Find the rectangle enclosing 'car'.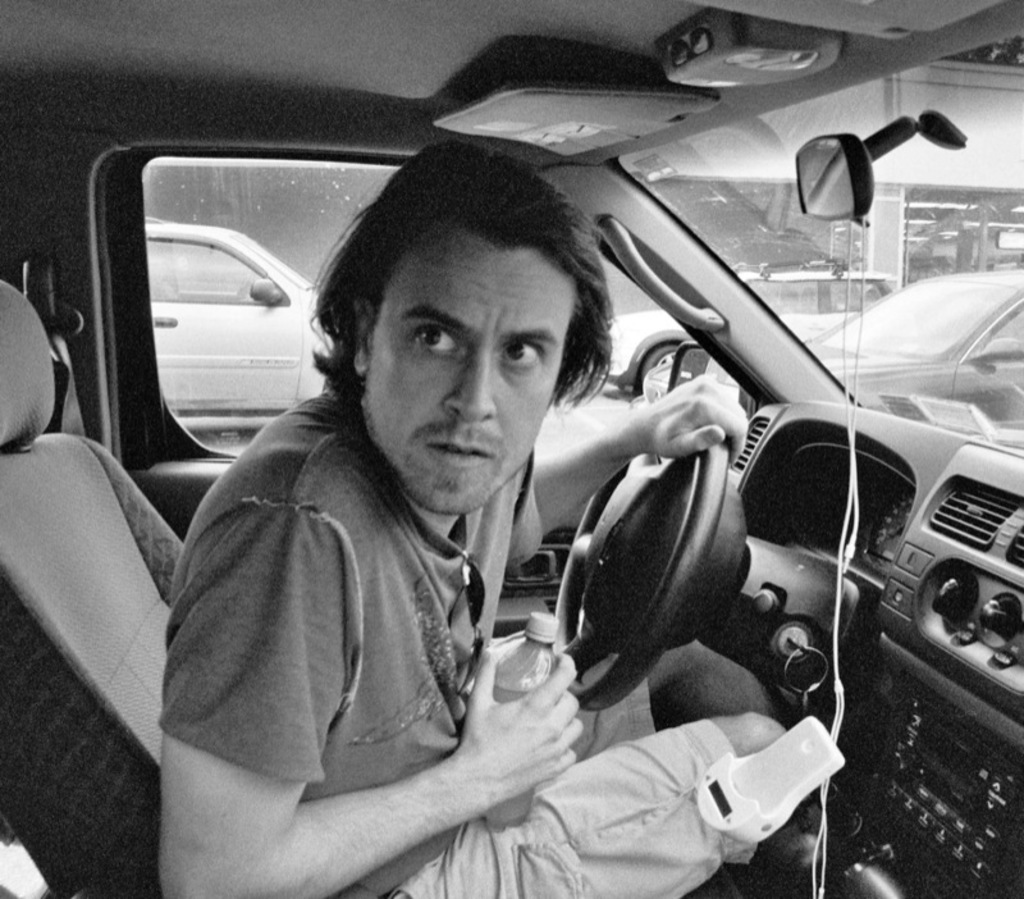
bbox=[0, 3, 1023, 898].
